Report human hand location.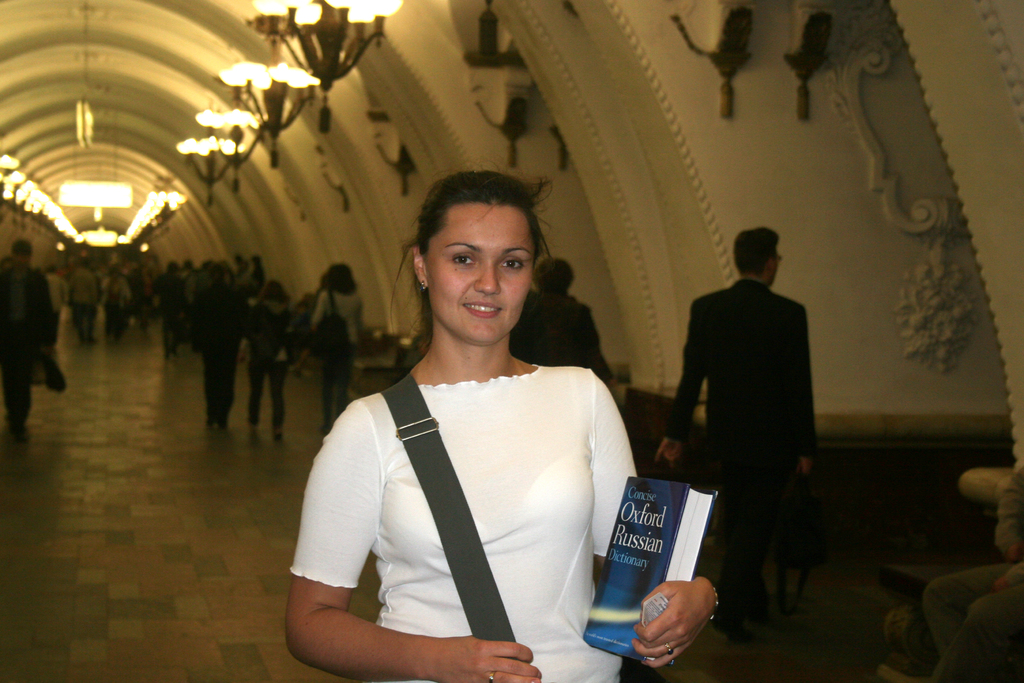
Report: select_region(291, 361, 303, 375).
